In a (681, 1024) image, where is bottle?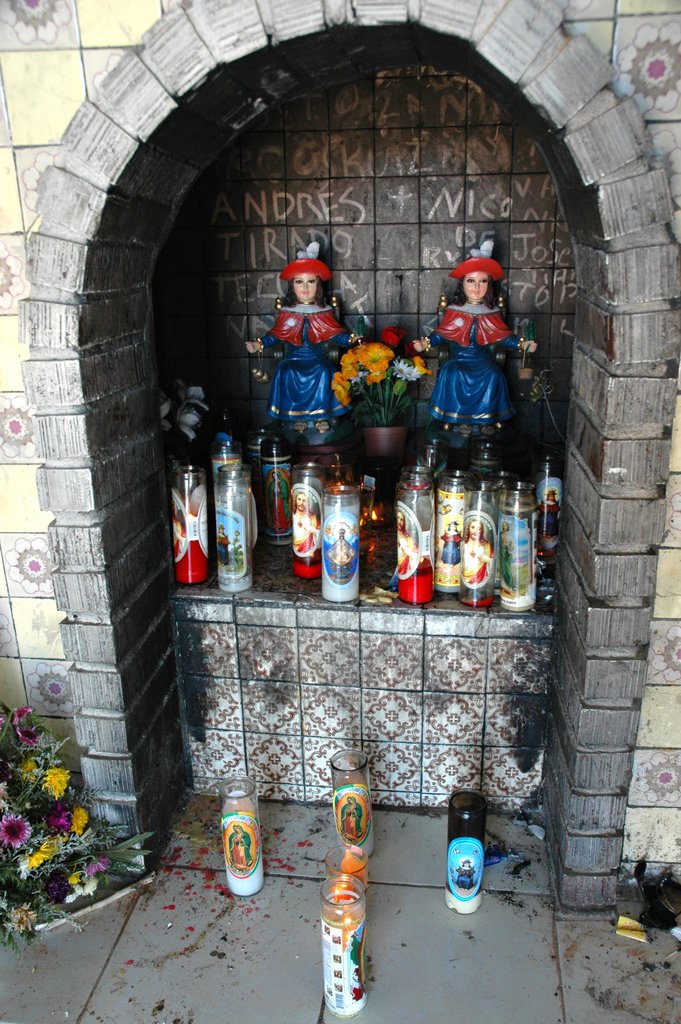
x1=439, y1=792, x2=489, y2=922.
